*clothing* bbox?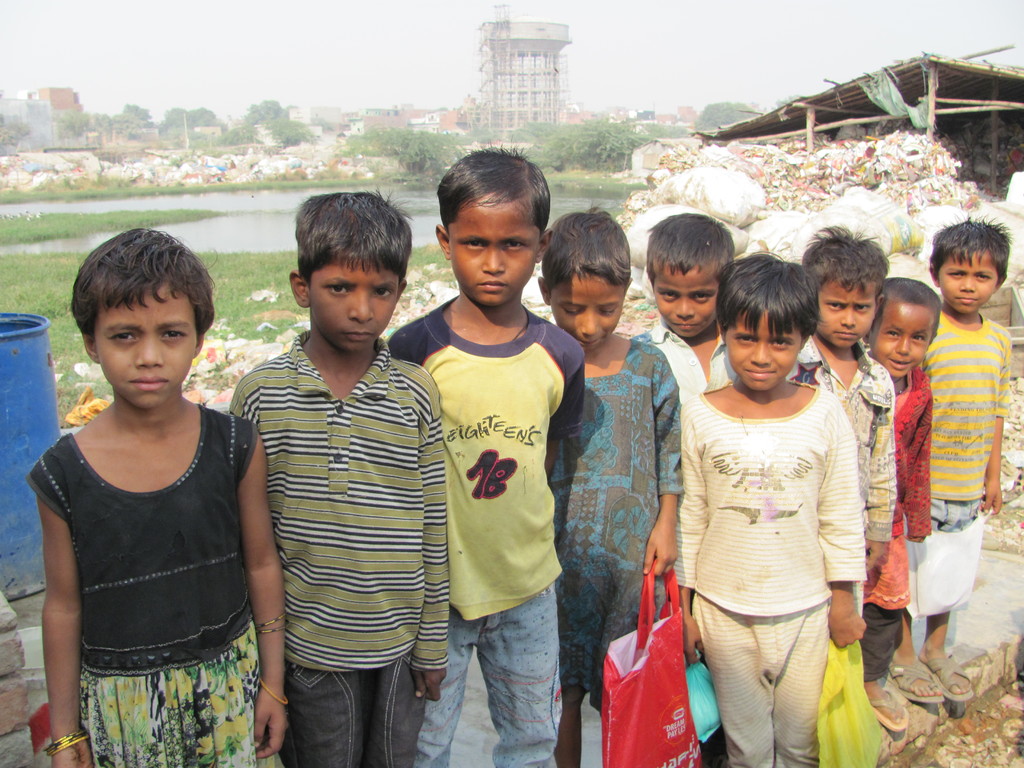
BBox(852, 355, 936, 703)
